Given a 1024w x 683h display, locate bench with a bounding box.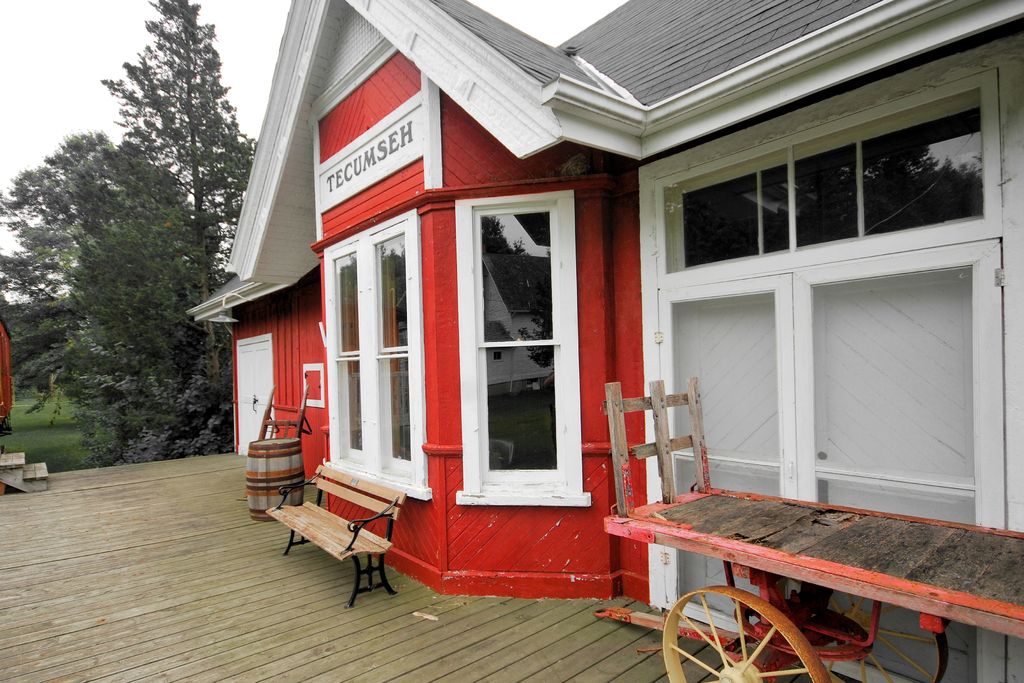
Located: bbox=[260, 454, 415, 619].
